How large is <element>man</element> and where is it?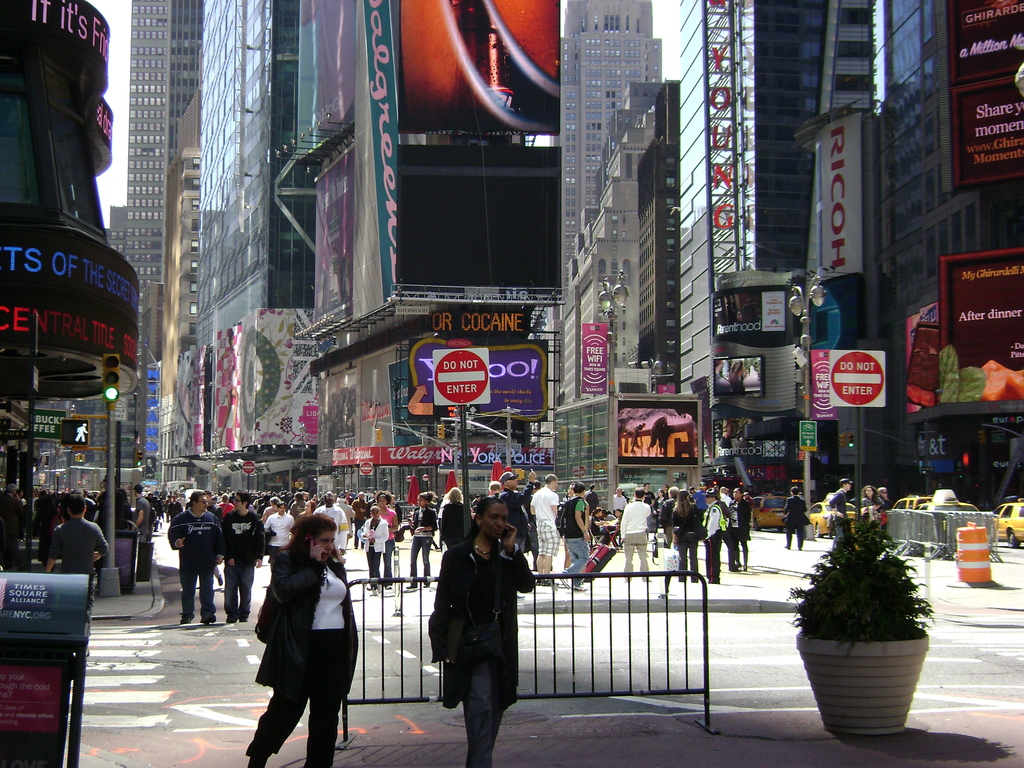
Bounding box: pyautogui.locateOnScreen(472, 495, 480, 509).
